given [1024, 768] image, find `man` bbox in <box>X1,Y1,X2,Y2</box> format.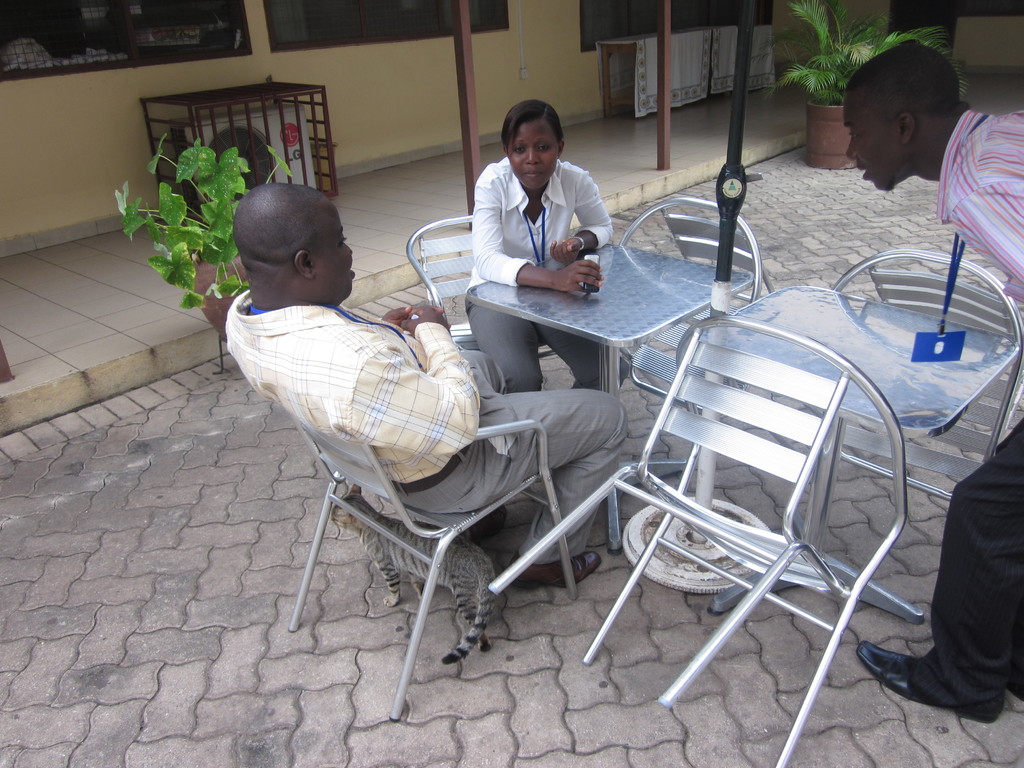
<box>225,181,628,591</box>.
